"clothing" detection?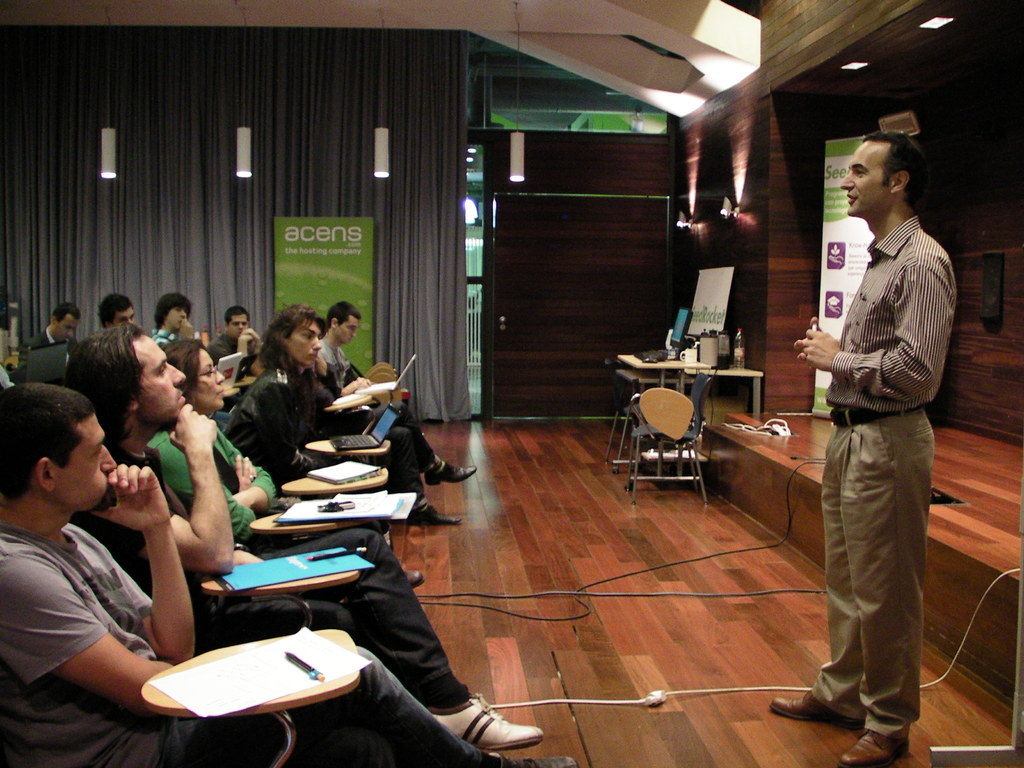
(218, 356, 340, 490)
